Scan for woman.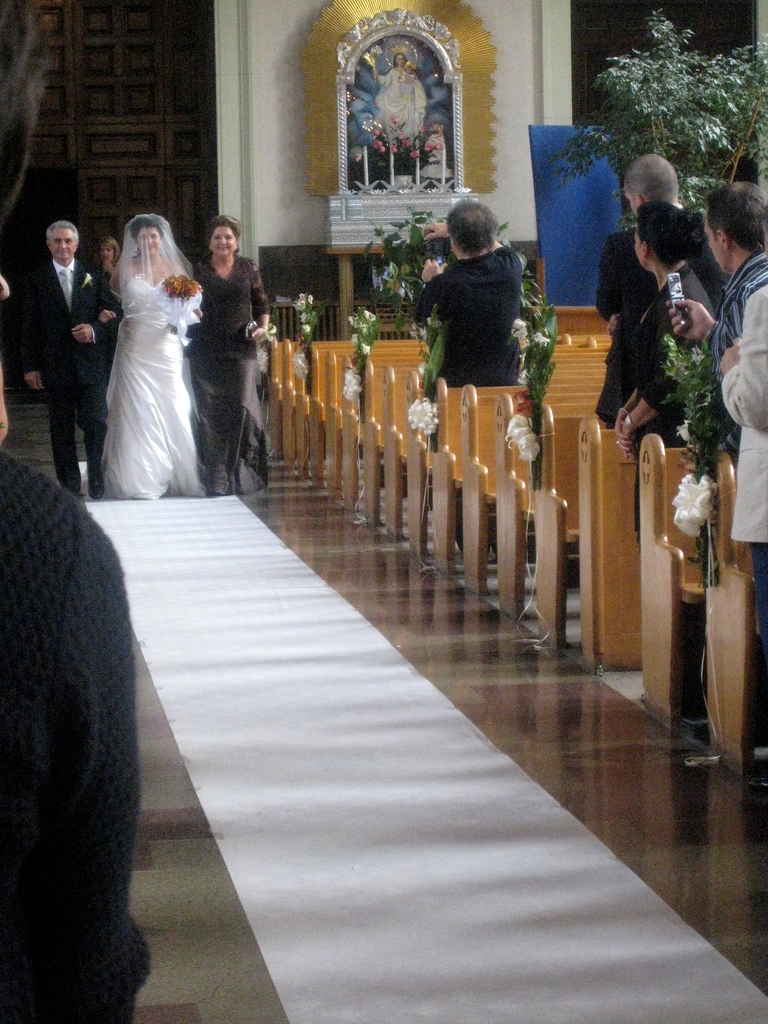
Scan result: BBox(84, 196, 209, 488).
